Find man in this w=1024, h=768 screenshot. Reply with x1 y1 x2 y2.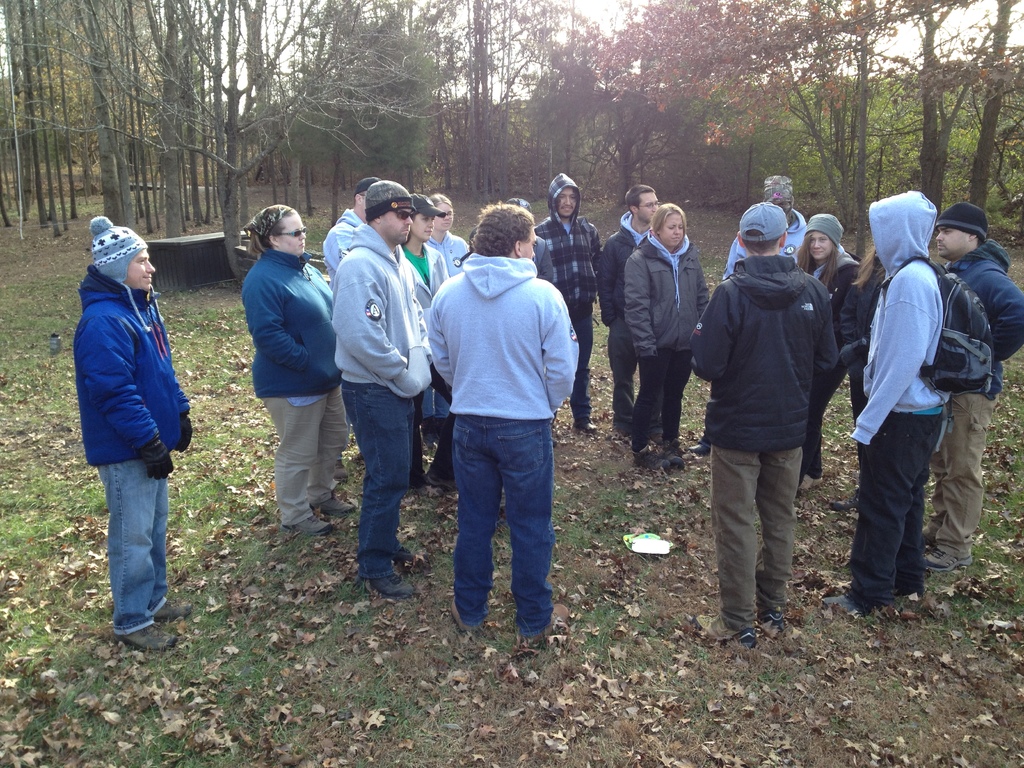
332 180 433 598.
